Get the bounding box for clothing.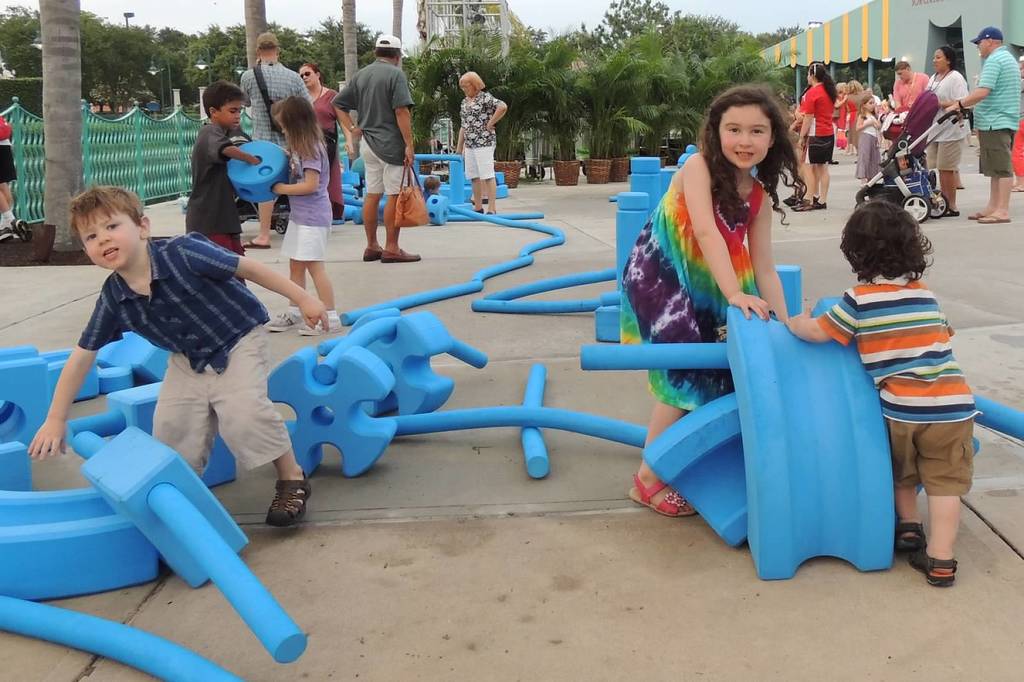
(left=620, top=148, right=768, bottom=417).
